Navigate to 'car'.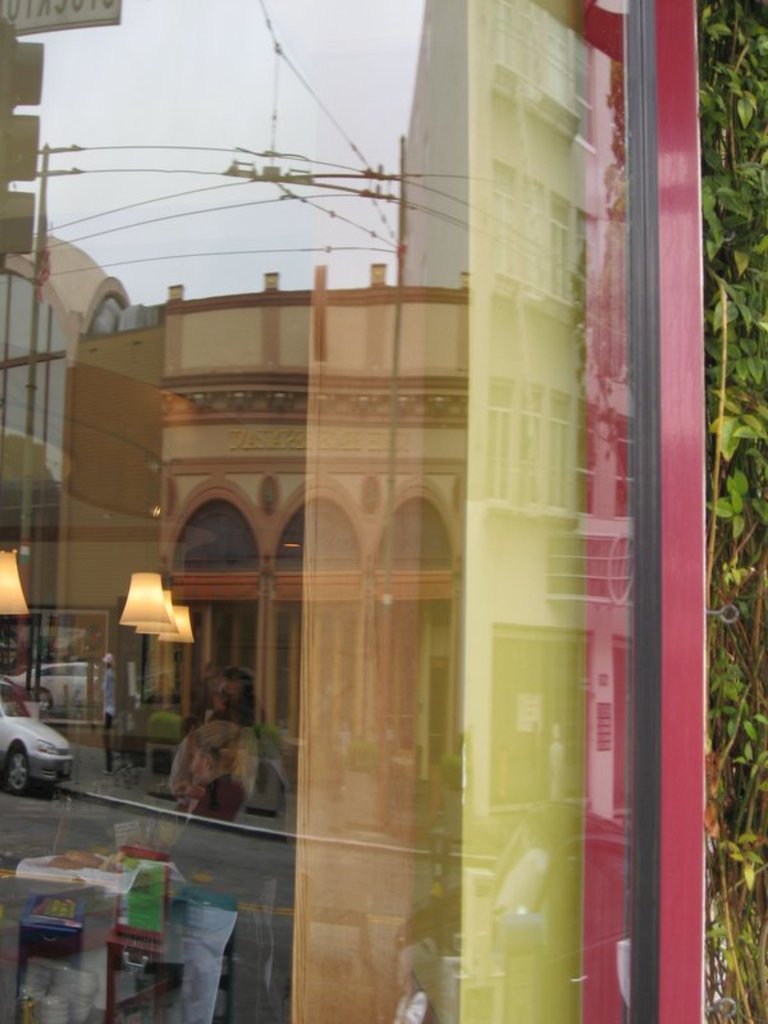
Navigation target: 0, 684, 77, 796.
